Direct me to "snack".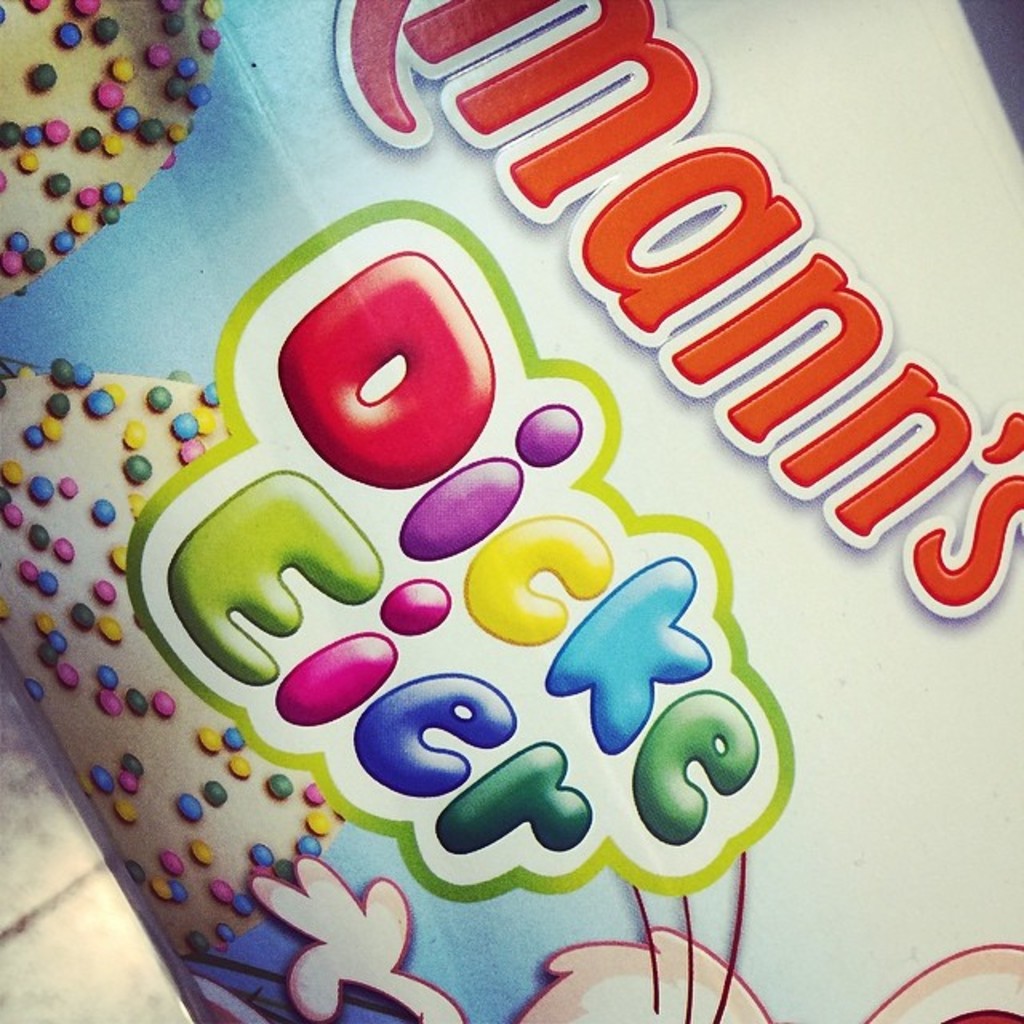
Direction: select_region(0, 355, 221, 968).
